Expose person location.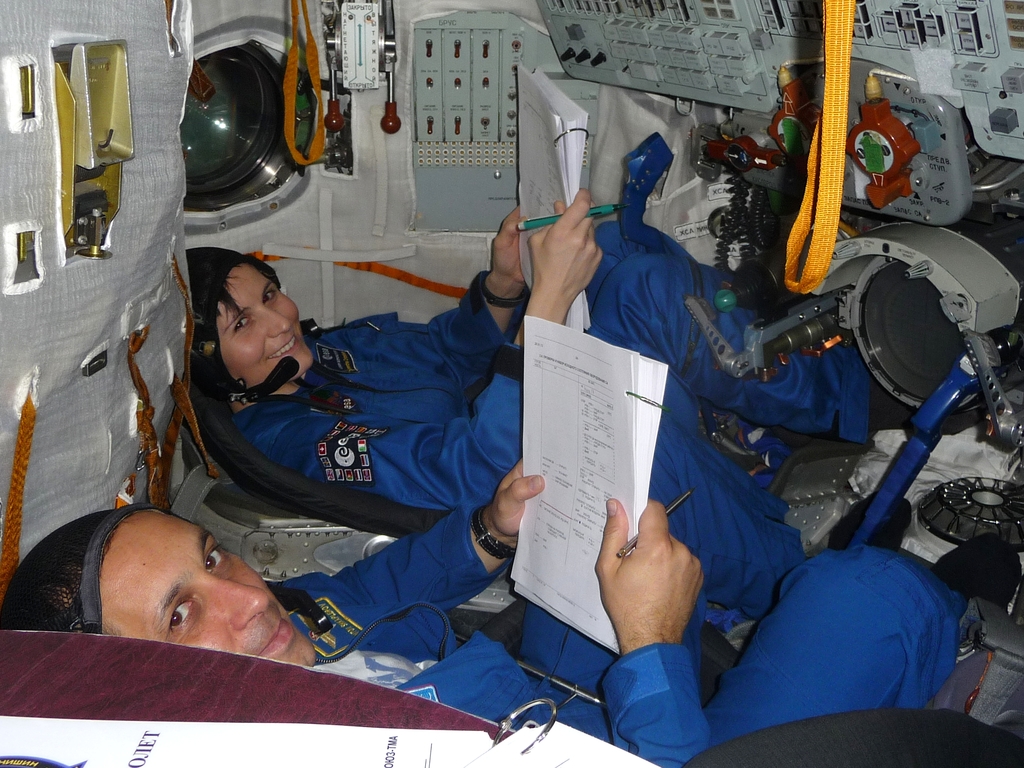
Exposed at (x1=184, y1=130, x2=1003, y2=637).
